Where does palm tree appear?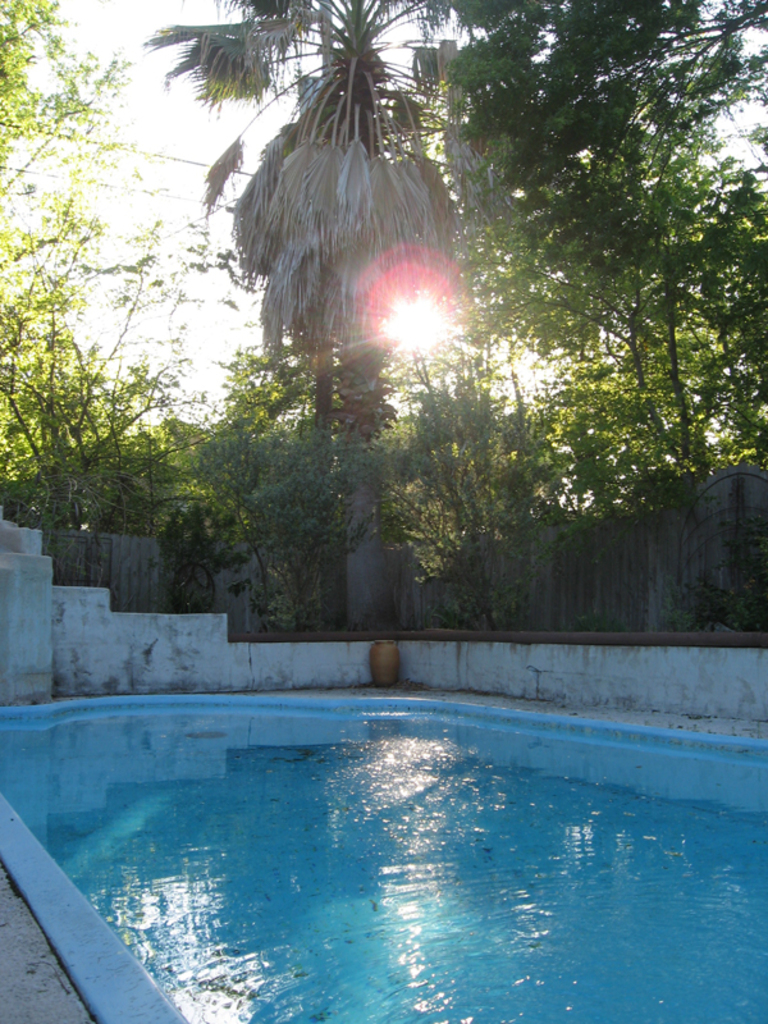
Appears at (left=132, top=0, right=454, bottom=640).
